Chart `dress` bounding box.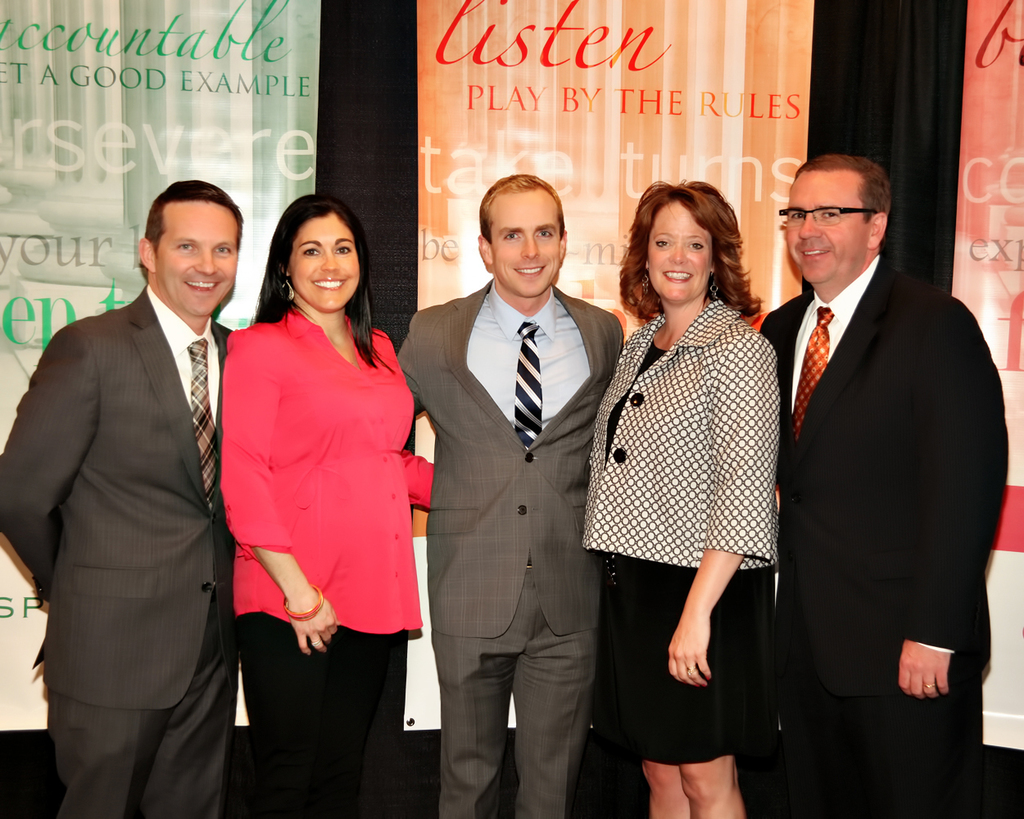
Charted: BBox(590, 337, 777, 763).
